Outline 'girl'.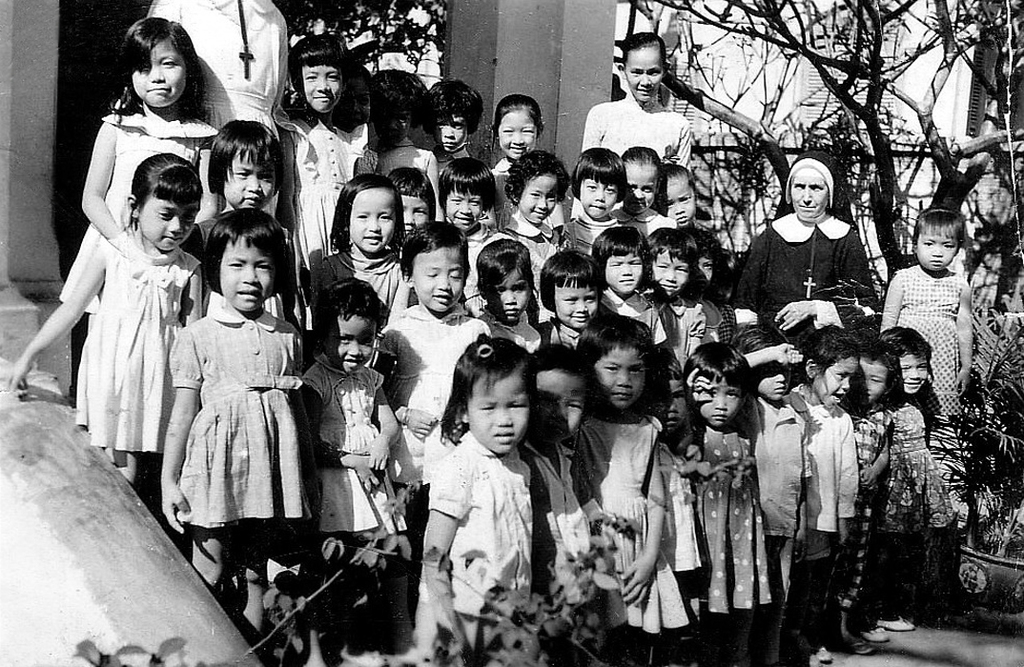
Outline: bbox(879, 207, 971, 446).
